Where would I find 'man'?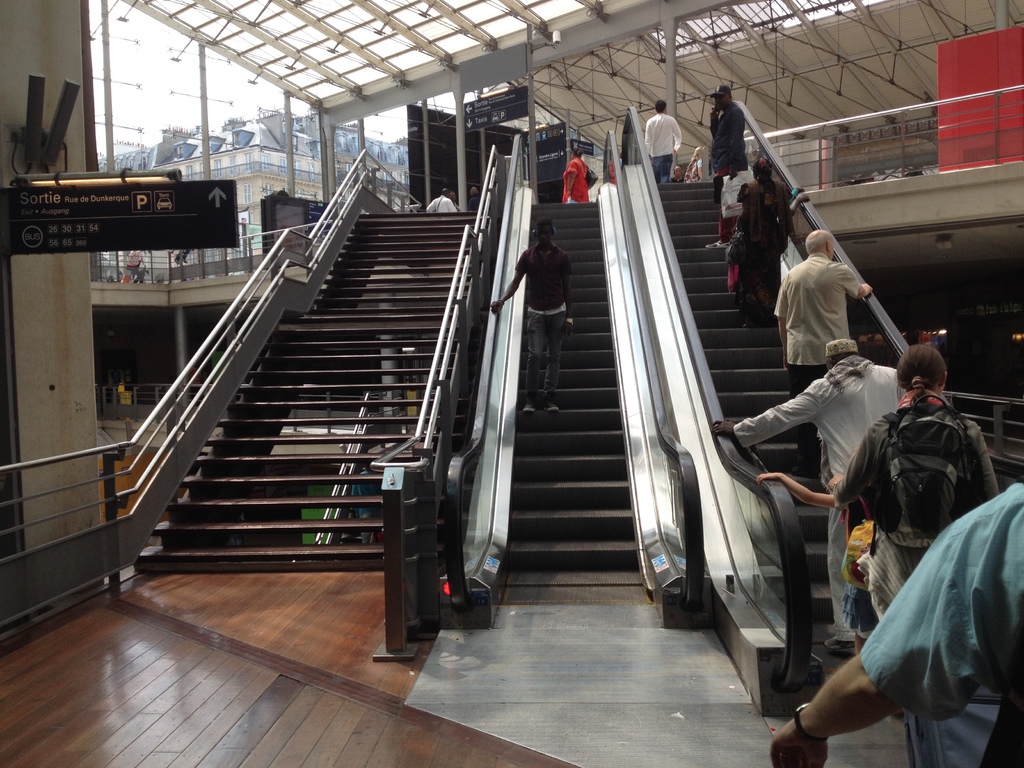
At bbox(468, 186, 479, 209).
